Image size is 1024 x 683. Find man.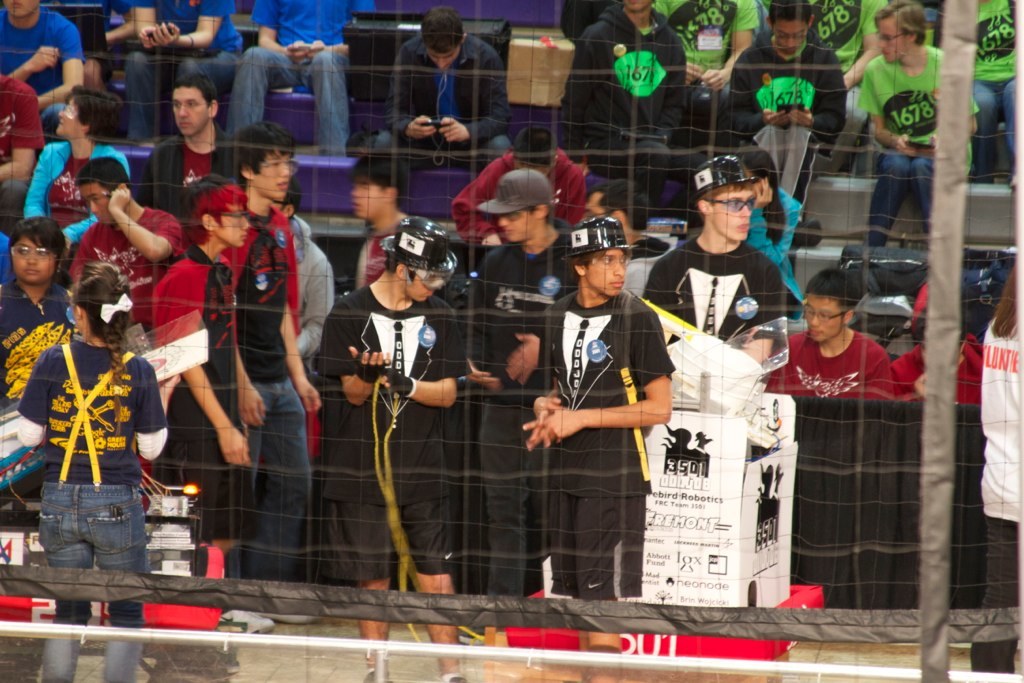
detection(757, 265, 921, 401).
